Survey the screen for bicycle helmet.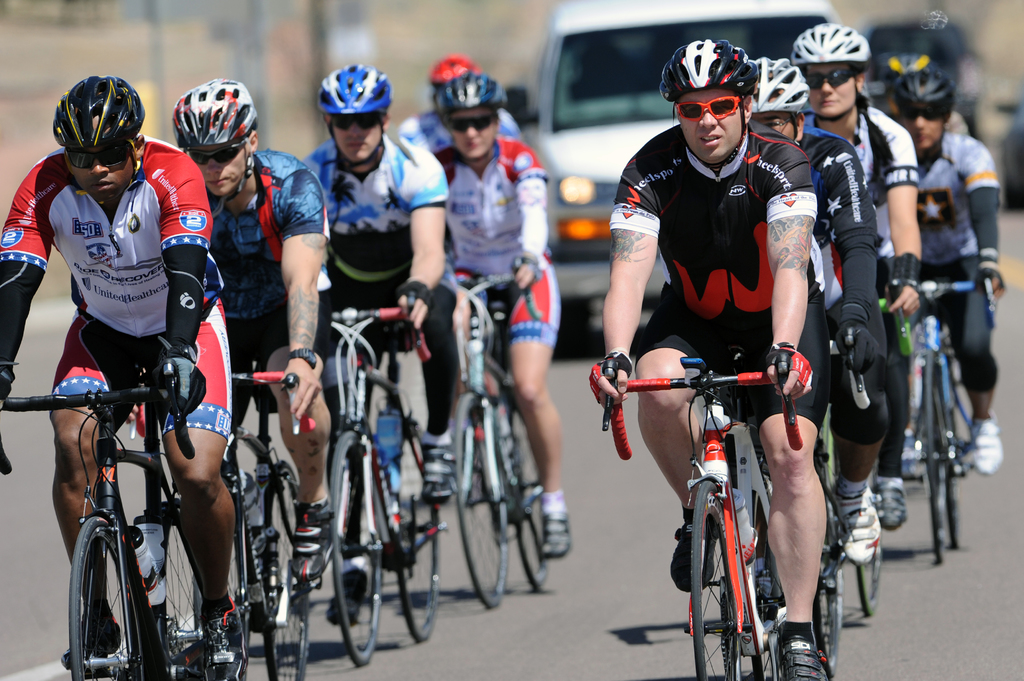
Survey found: [x1=427, y1=69, x2=500, y2=104].
